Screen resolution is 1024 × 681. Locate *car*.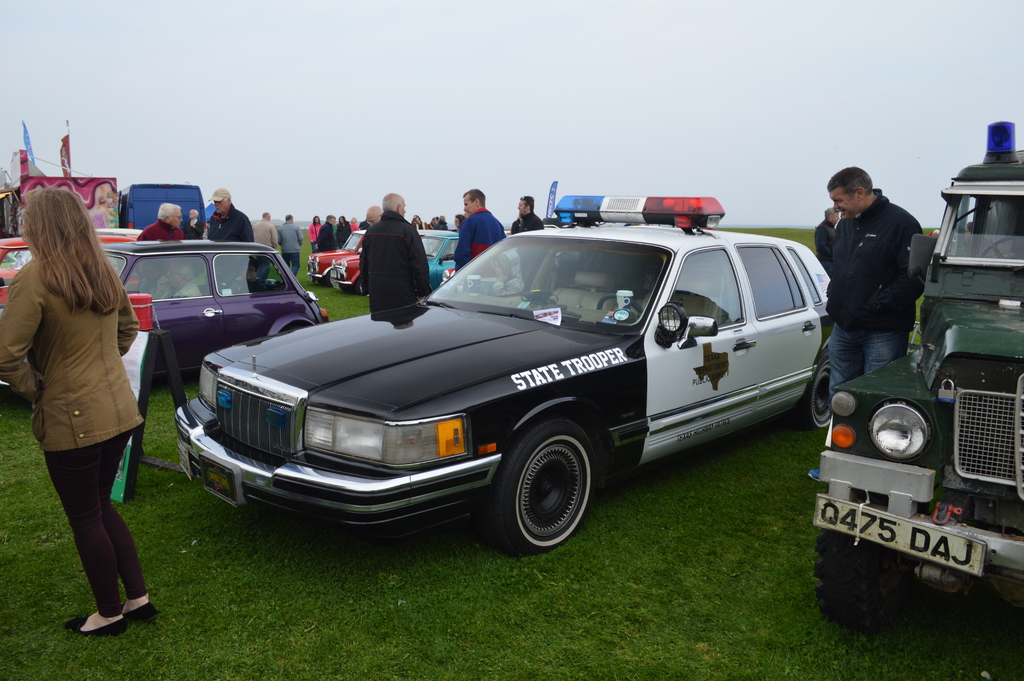
box=[304, 224, 378, 288].
